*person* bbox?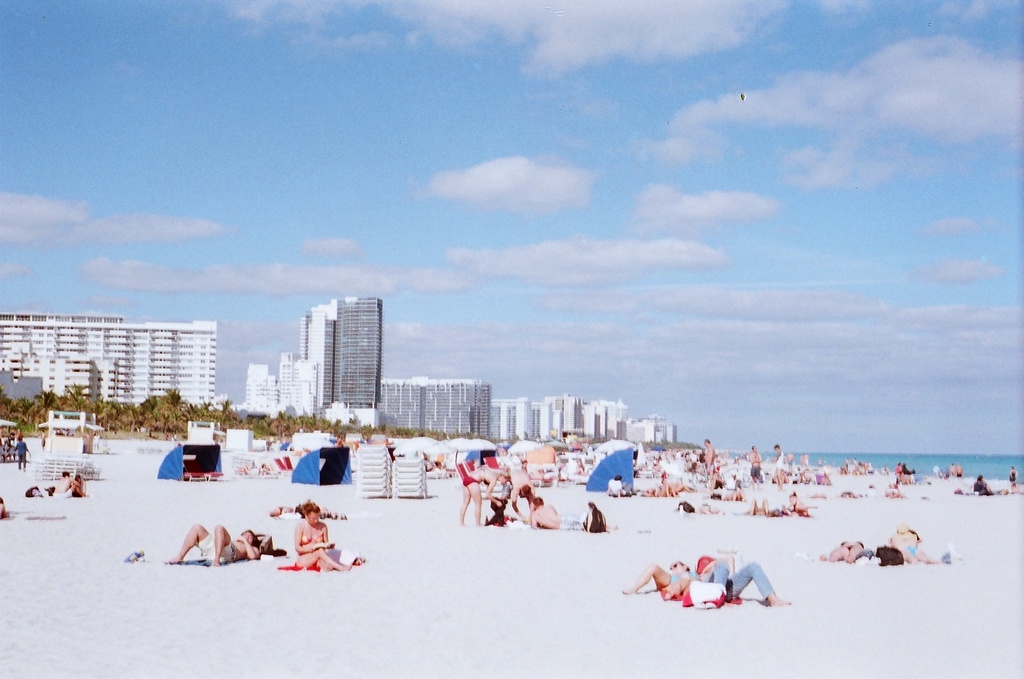
box(889, 488, 907, 505)
